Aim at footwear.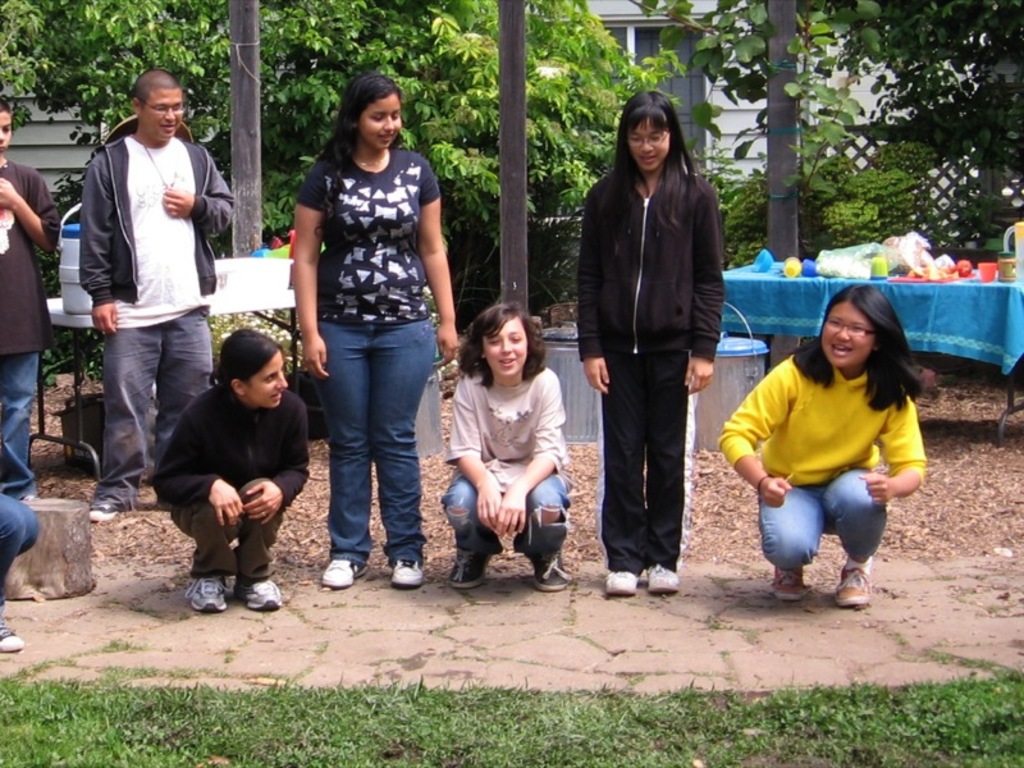
Aimed at [x1=392, y1=558, x2=424, y2=591].
